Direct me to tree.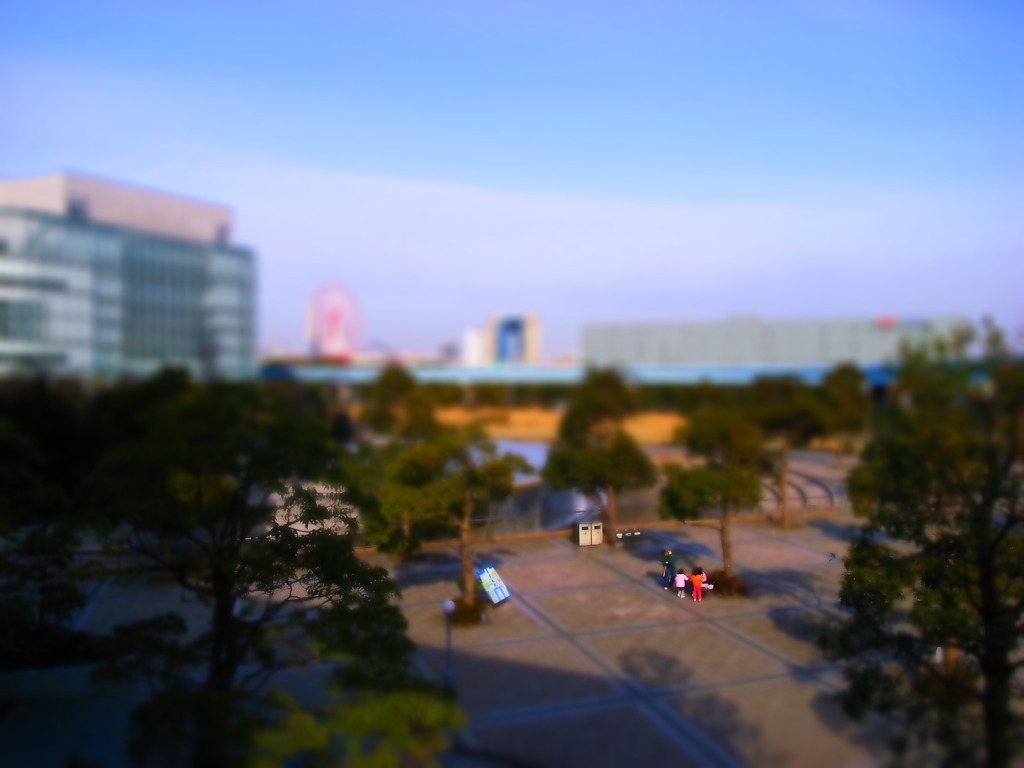
Direction: (x1=671, y1=404, x2=774, y2=584).
